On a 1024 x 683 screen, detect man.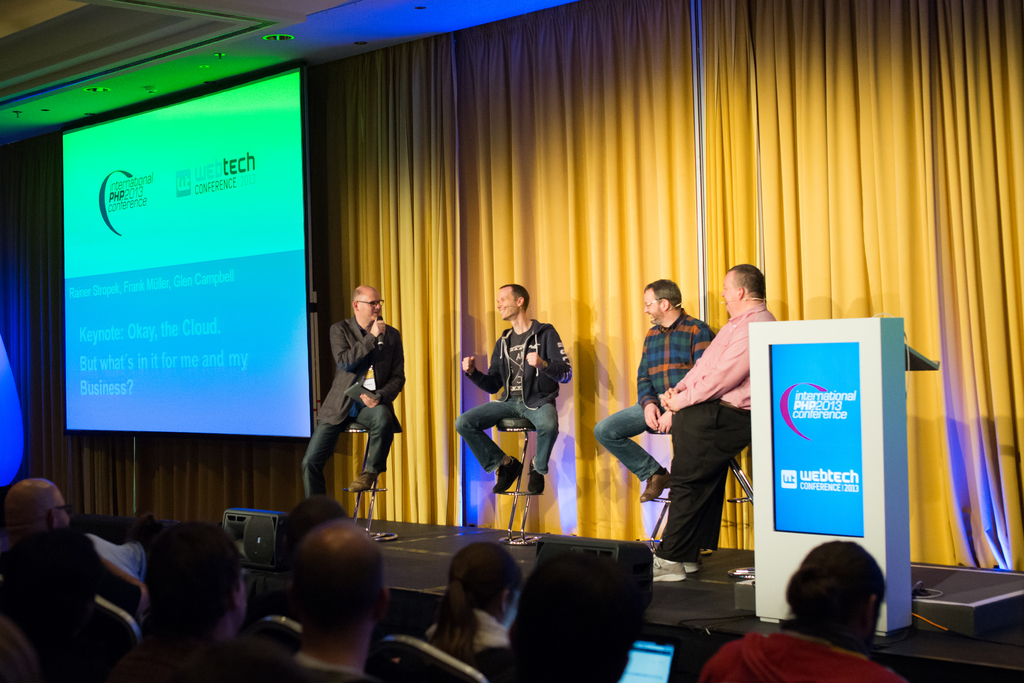
bbox(0, 476, 79, 543).
